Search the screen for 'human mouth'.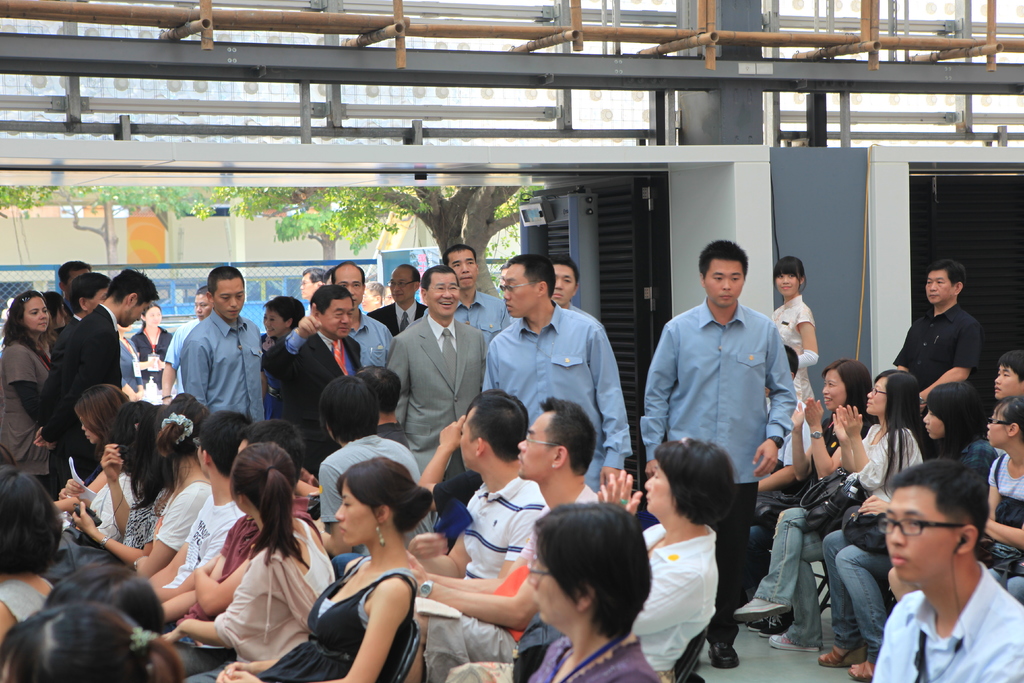
Found at (x1=196, y1=315, x2=205, y2=318).
